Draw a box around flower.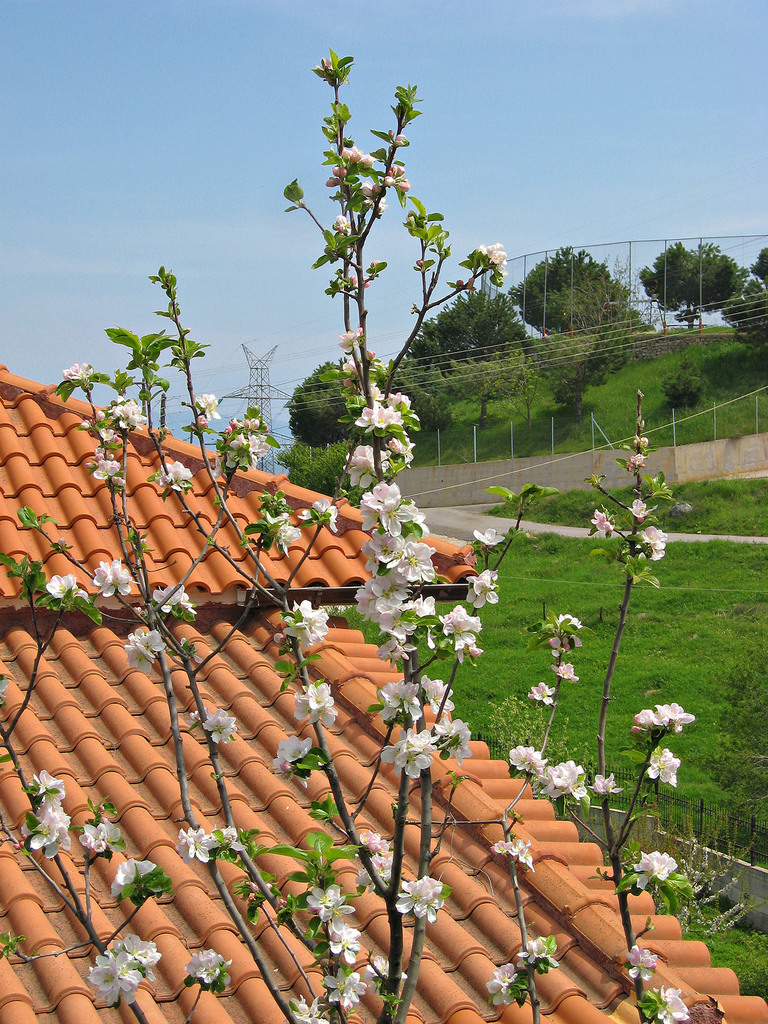
bbox=[371, 729, 439, 783].
